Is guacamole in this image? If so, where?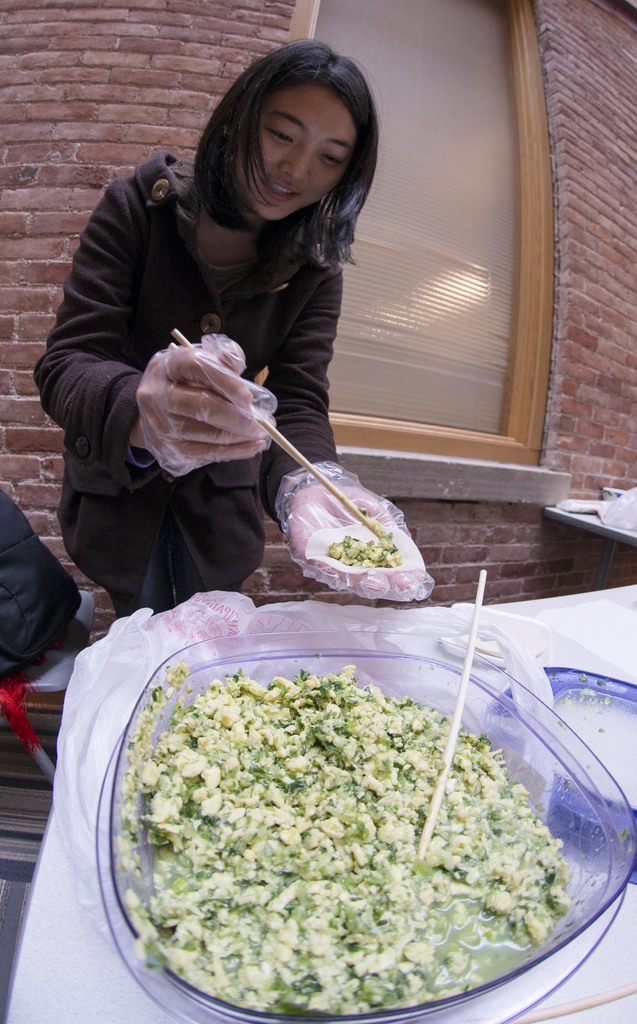
Yes, at (left=321, top=529, right=398, bottom=569).
